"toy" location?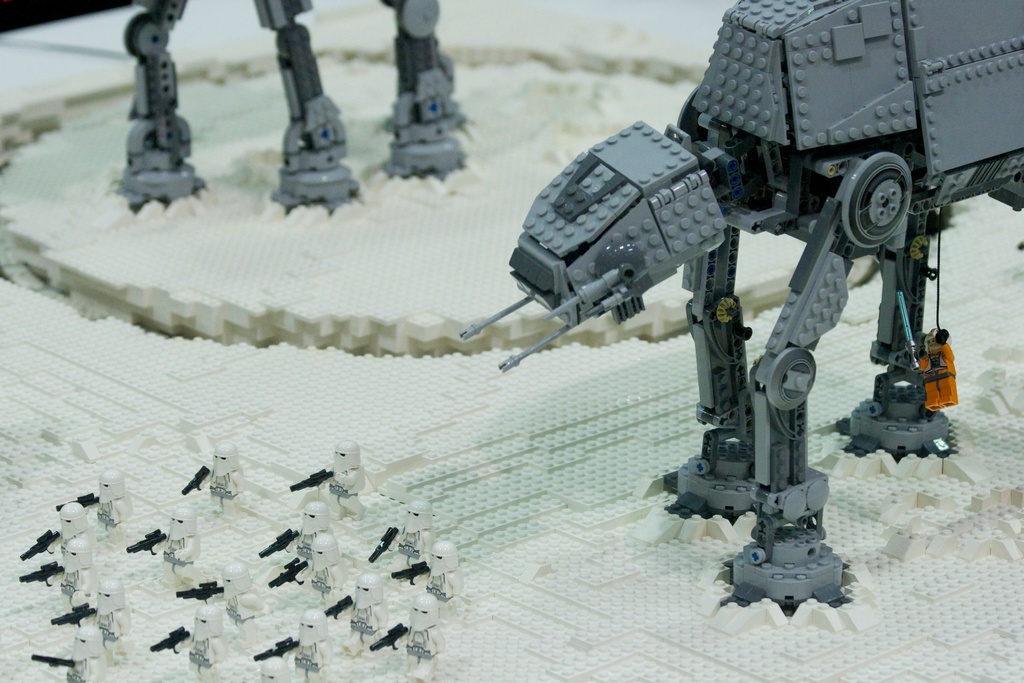
locate(111, 0, 468, 218)
